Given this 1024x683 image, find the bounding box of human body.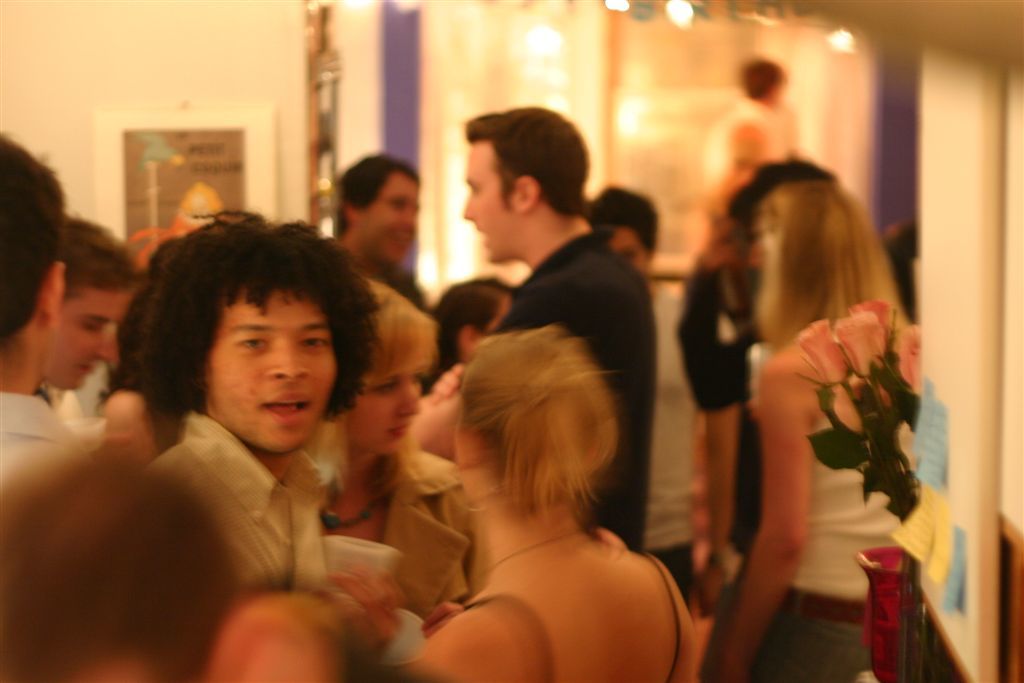
(0,377,71,482).
